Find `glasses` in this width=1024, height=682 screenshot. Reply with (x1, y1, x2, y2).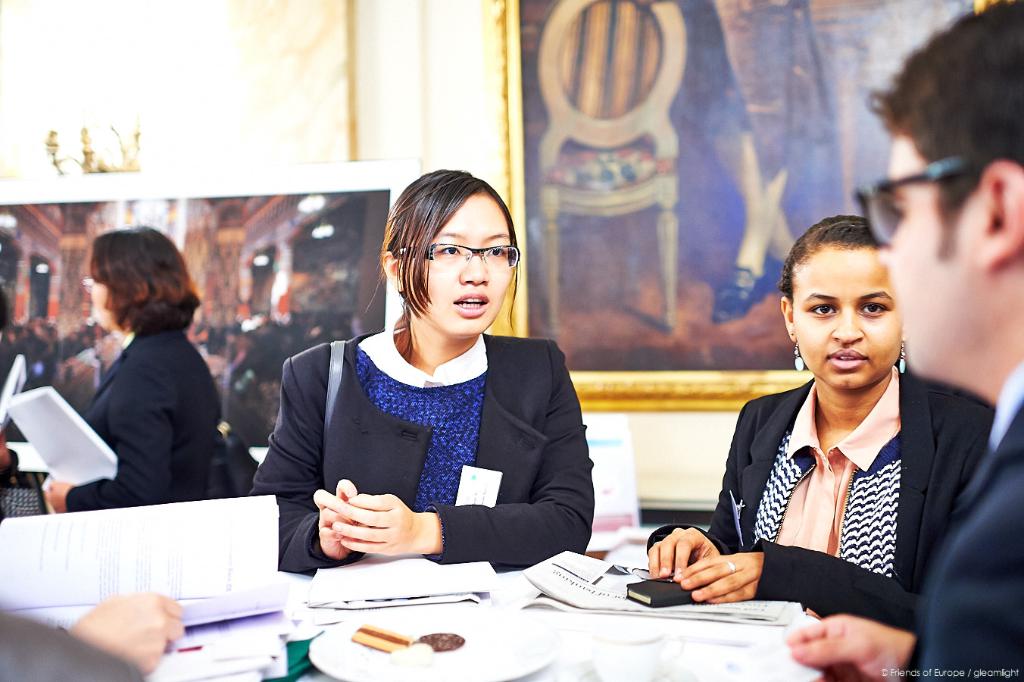
(859, 155, 975, 250).
